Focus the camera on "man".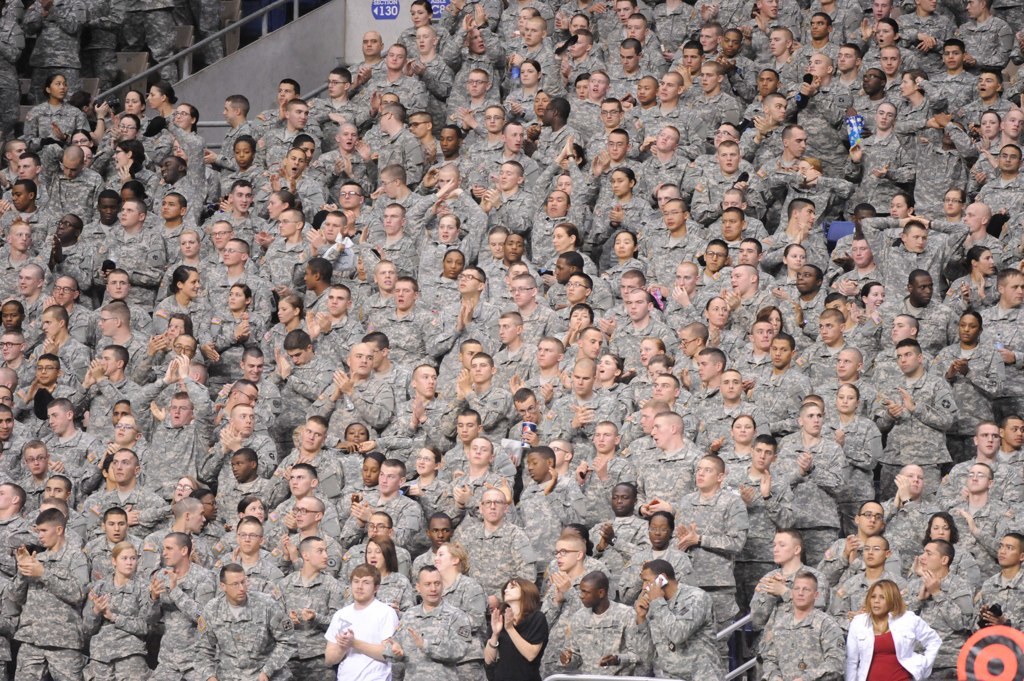
Focus region: box(15, 352, 74, 427).
